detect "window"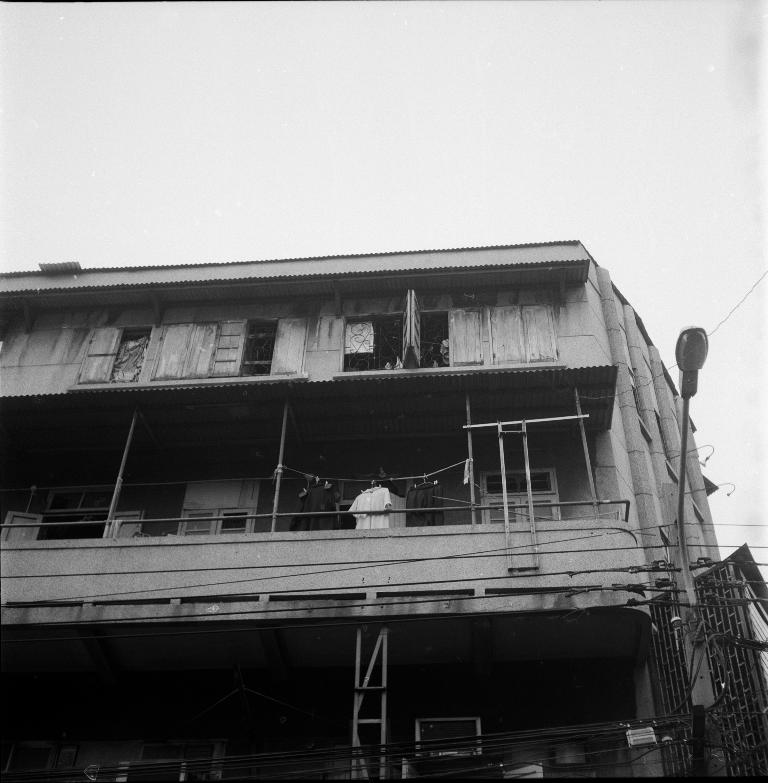
BBox(177, 514, 256, 543)
